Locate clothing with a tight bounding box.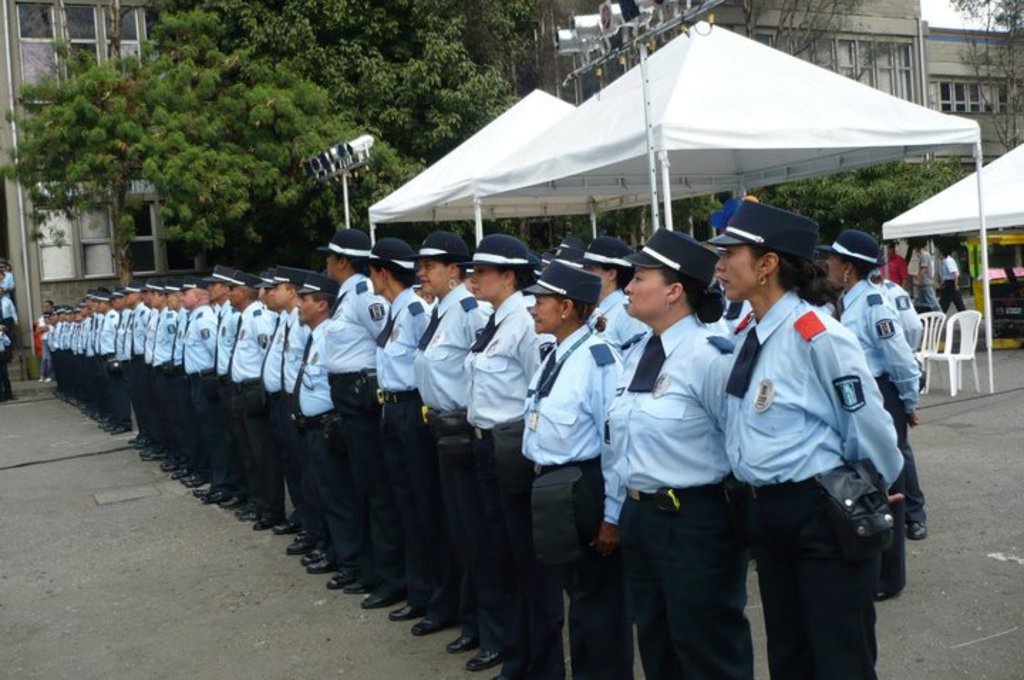
[178, 303, 219, 467].
